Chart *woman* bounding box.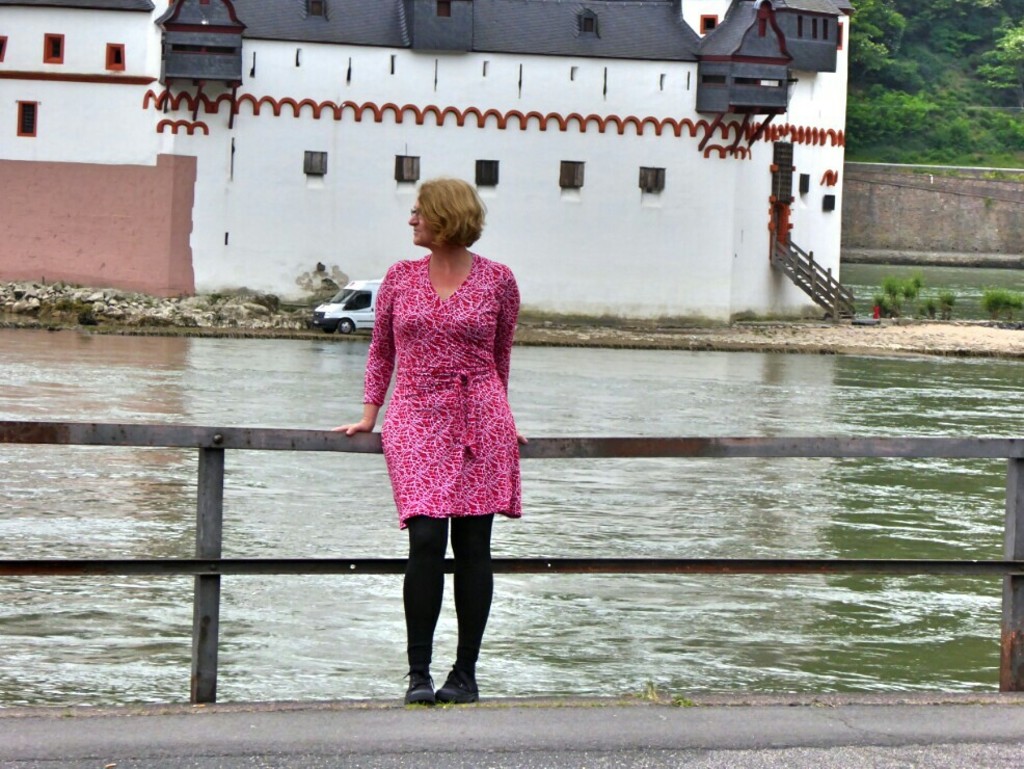
Charted: box=[320, 175, 518, 671].
